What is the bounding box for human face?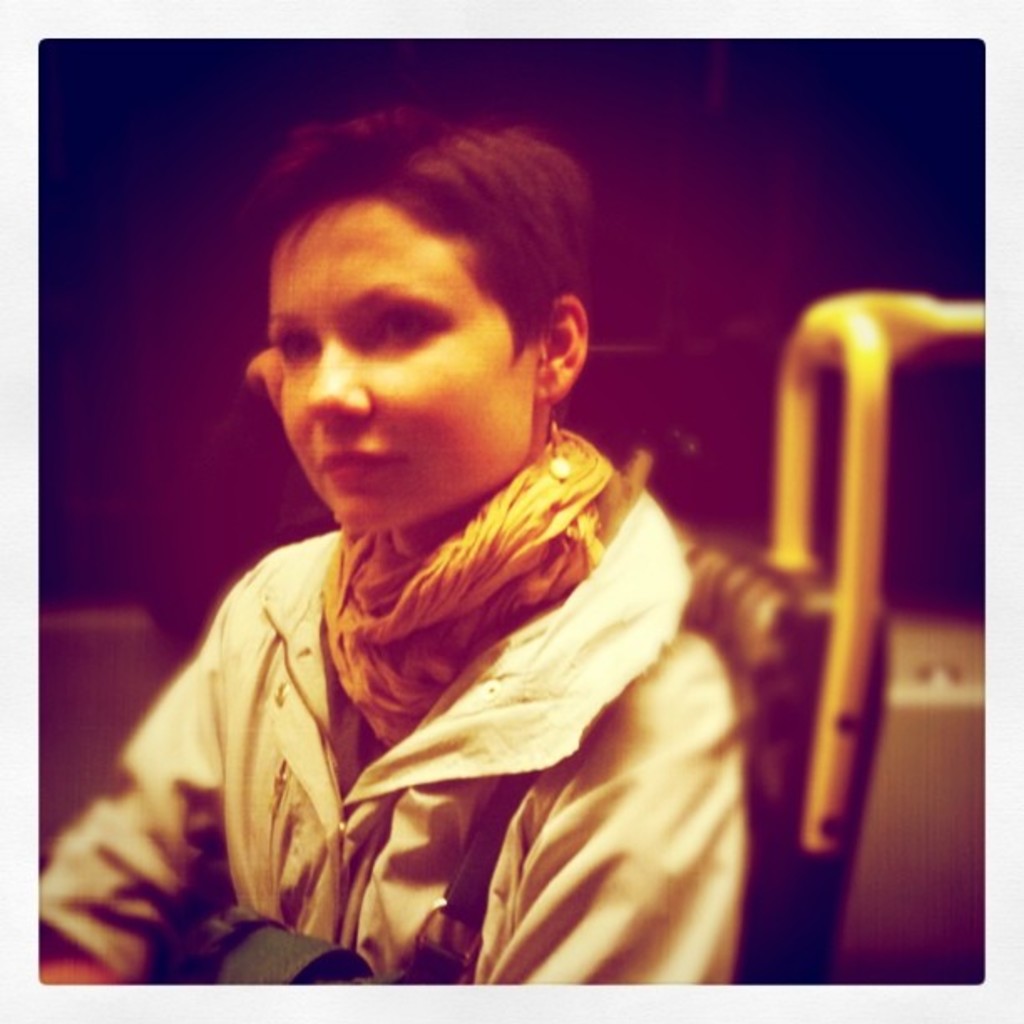
Rect(266, 191, 539, 537).
